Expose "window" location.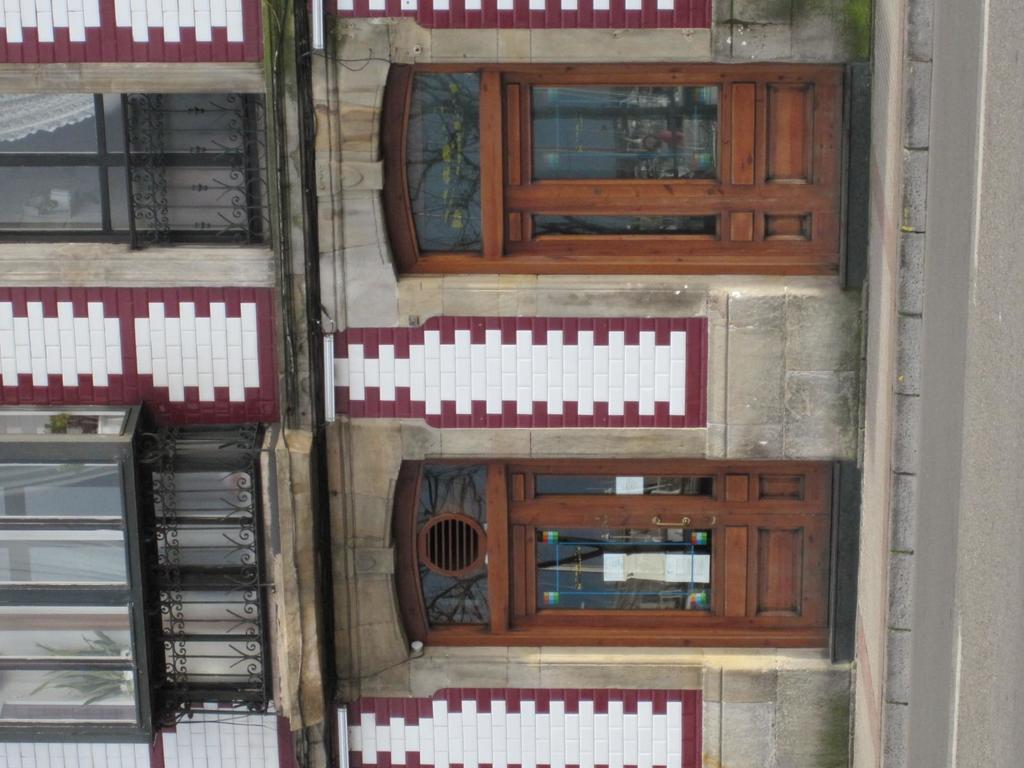
Exposed at {"left": 0, "top": 91, "right": 266, "bottom": 247}.
